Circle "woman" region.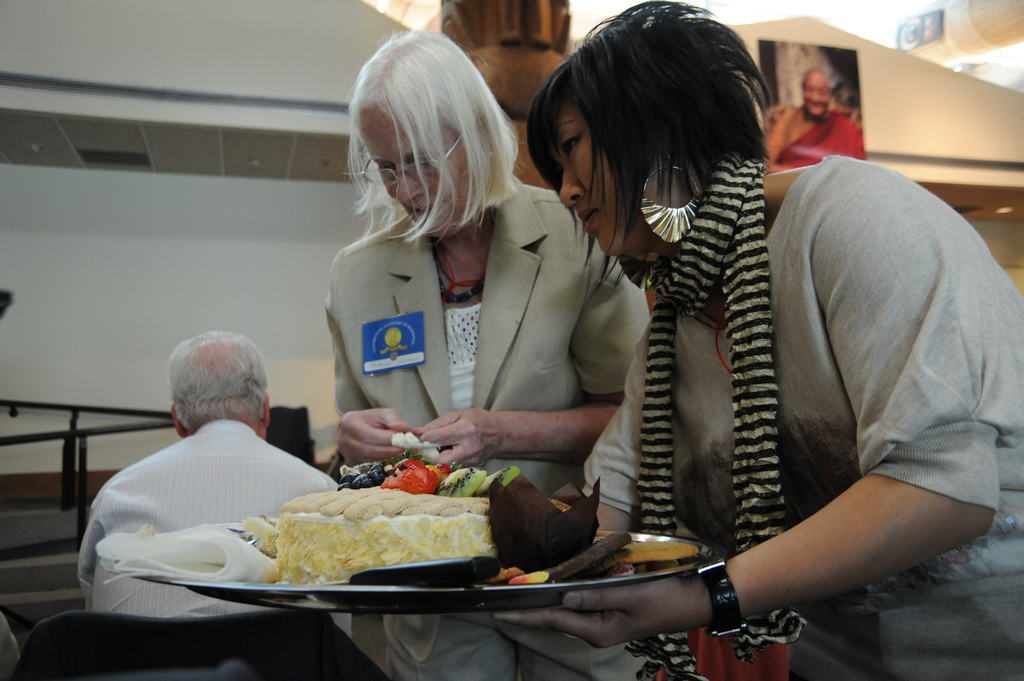
Region: <region>502, 0, 1023, 680</region>.
